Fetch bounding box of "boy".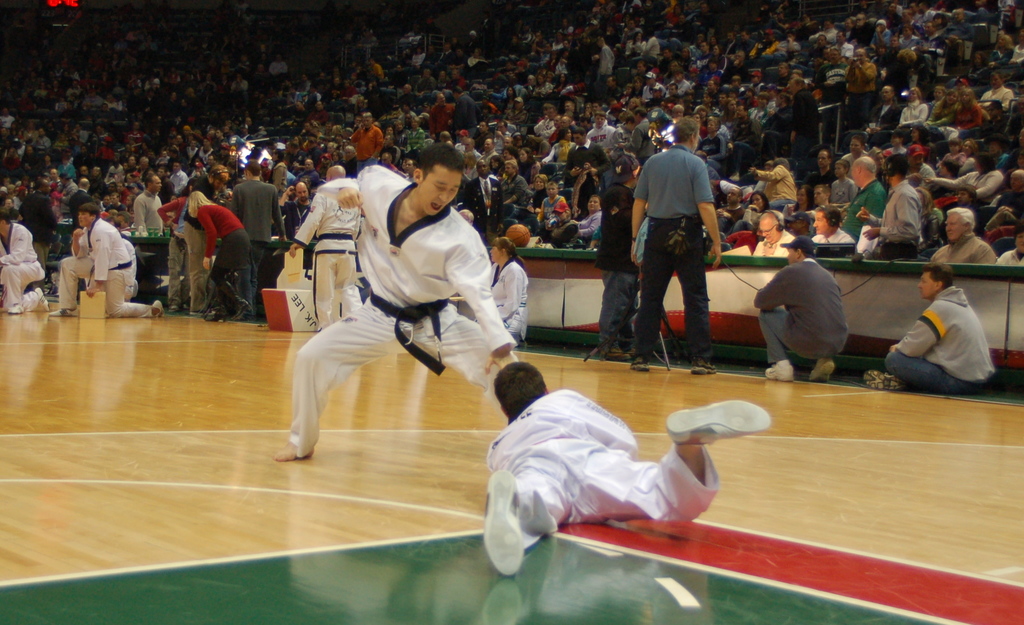
Bbox: [750,236,846,383].
